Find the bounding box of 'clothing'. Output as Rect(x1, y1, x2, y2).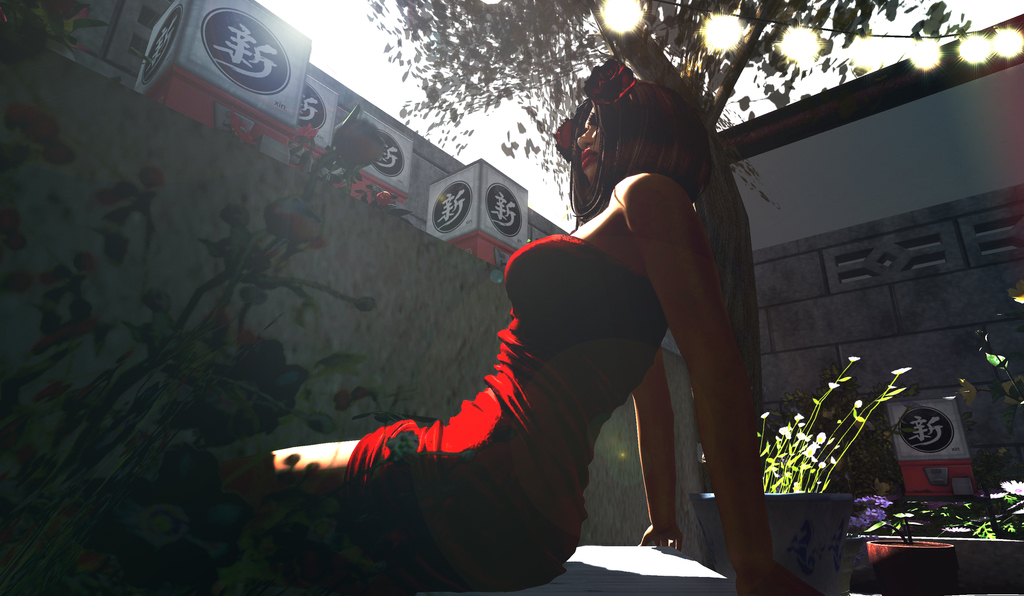
Rect(339, 234, 668, 595).
